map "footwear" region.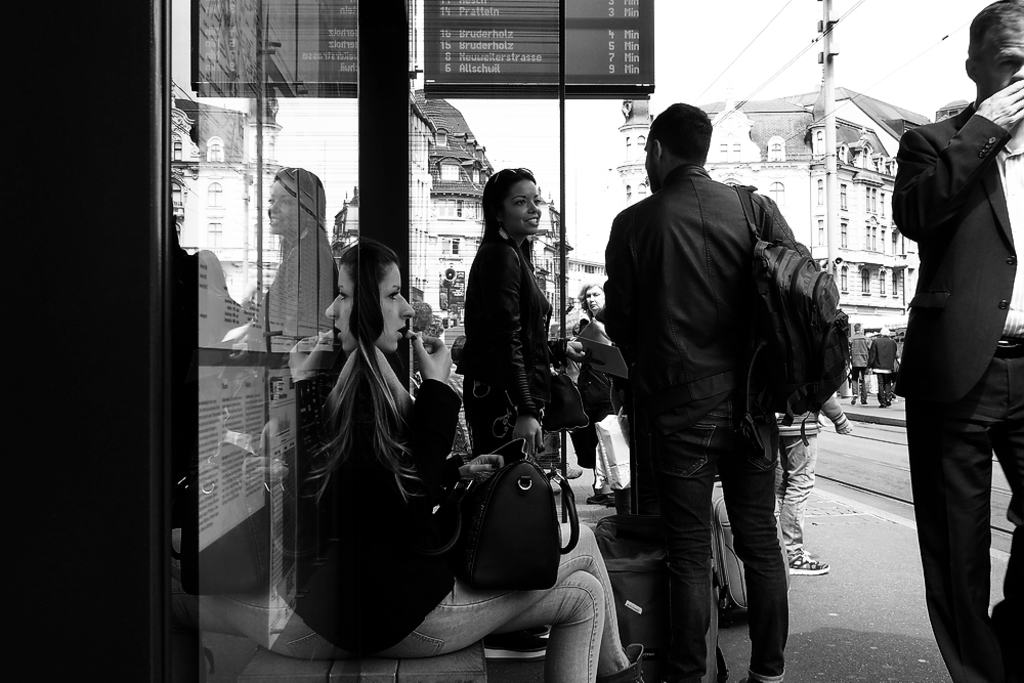
Mapped to rect(602, 641, 647, 682).
